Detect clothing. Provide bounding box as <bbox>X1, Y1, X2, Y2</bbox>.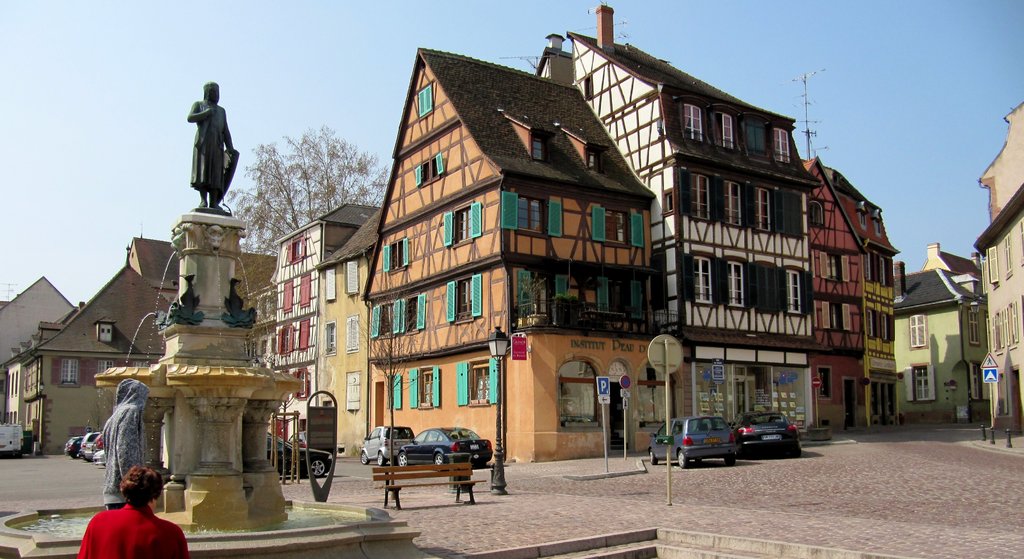
<bbox>79, 503, 188, 558</bbox>.
